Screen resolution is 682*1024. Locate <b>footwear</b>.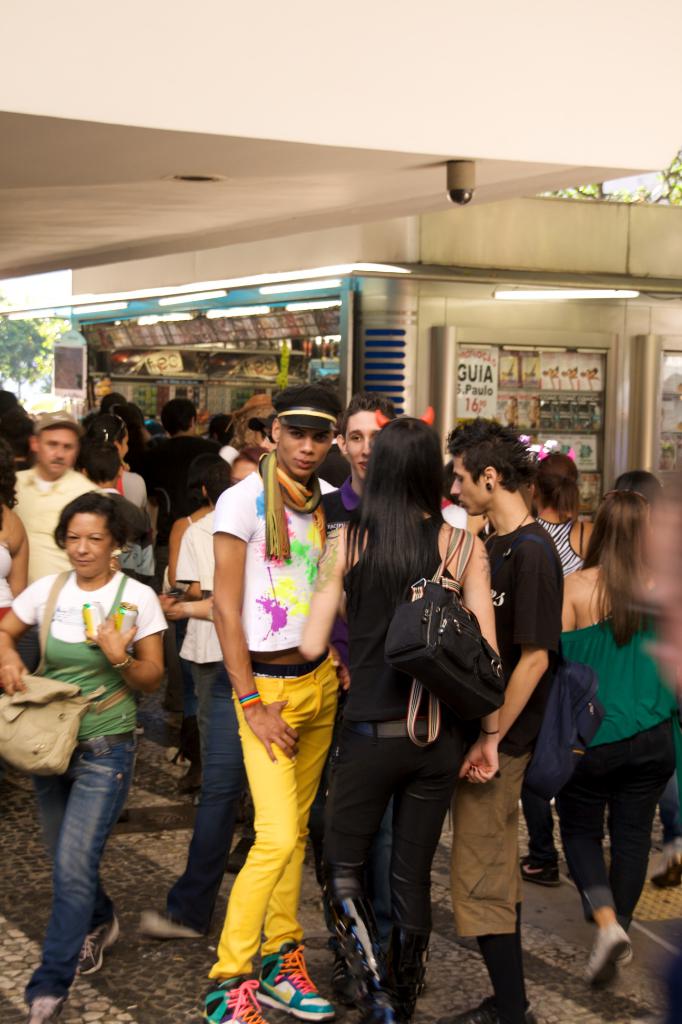
locate(12, 956, 68, 1023).
